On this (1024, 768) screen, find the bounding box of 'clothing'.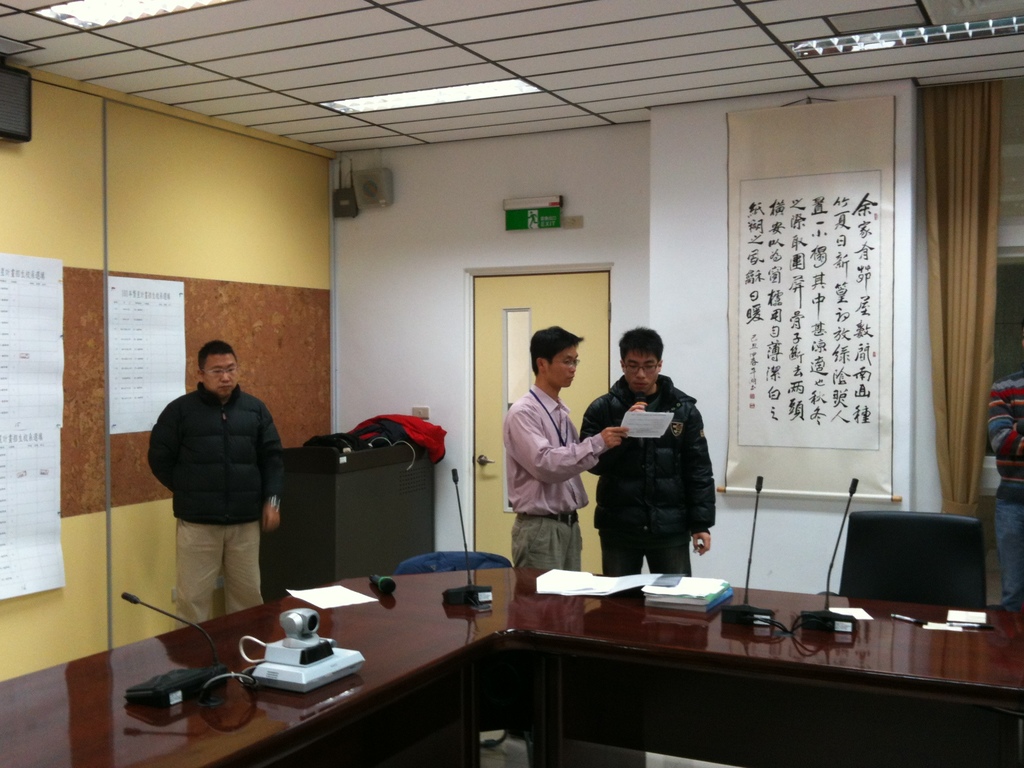
Bounding box: region(991, 367, 1023, 610).
